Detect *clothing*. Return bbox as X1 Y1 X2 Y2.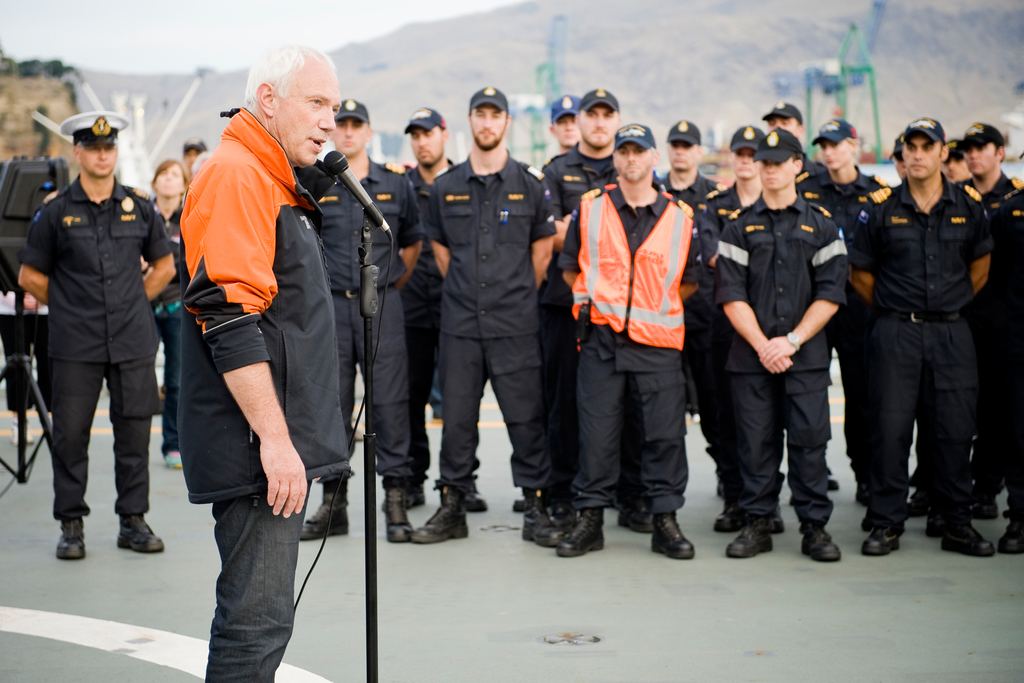
842 120 1011 554.
